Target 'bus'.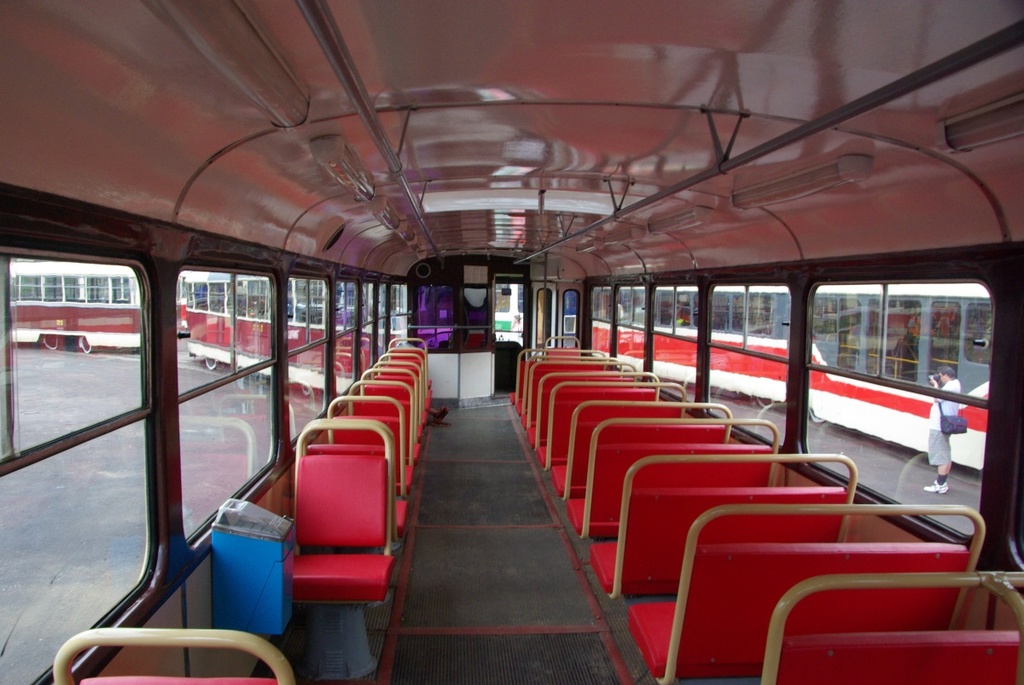
Target region: bbox=[190, 263, 408, 392].
